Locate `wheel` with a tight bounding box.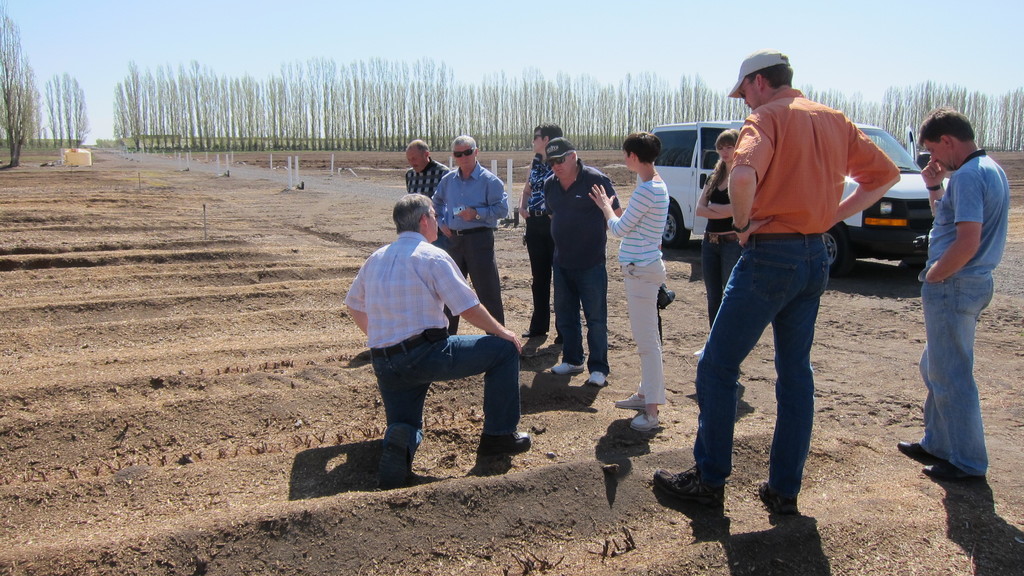
(820, 218, 865, 280).
